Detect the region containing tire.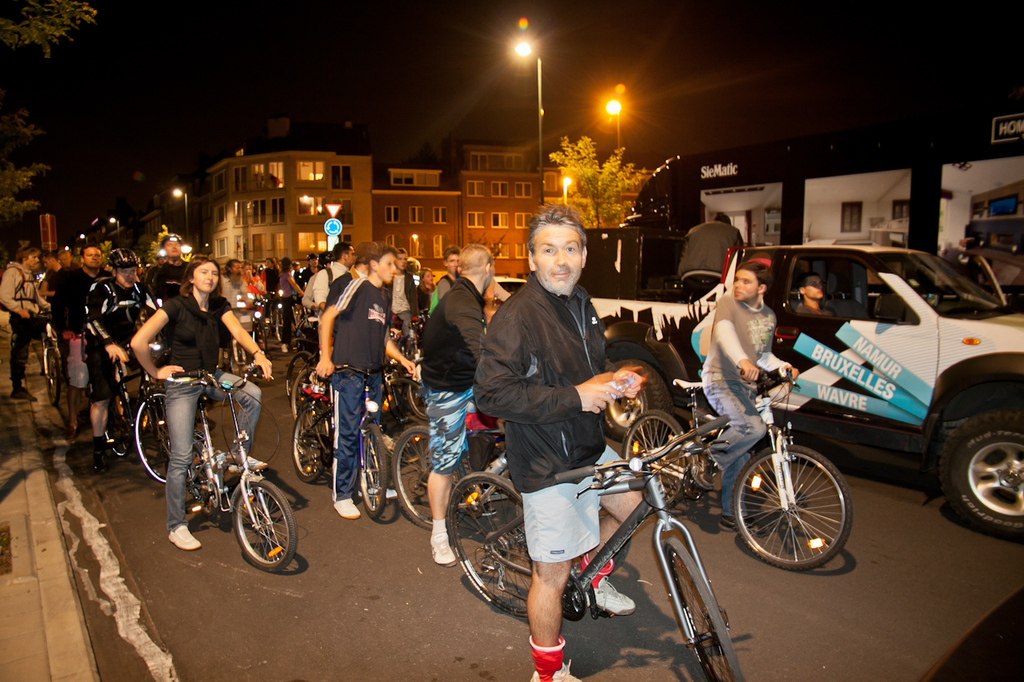
left=290, top=401, right=330, bottom=481.
